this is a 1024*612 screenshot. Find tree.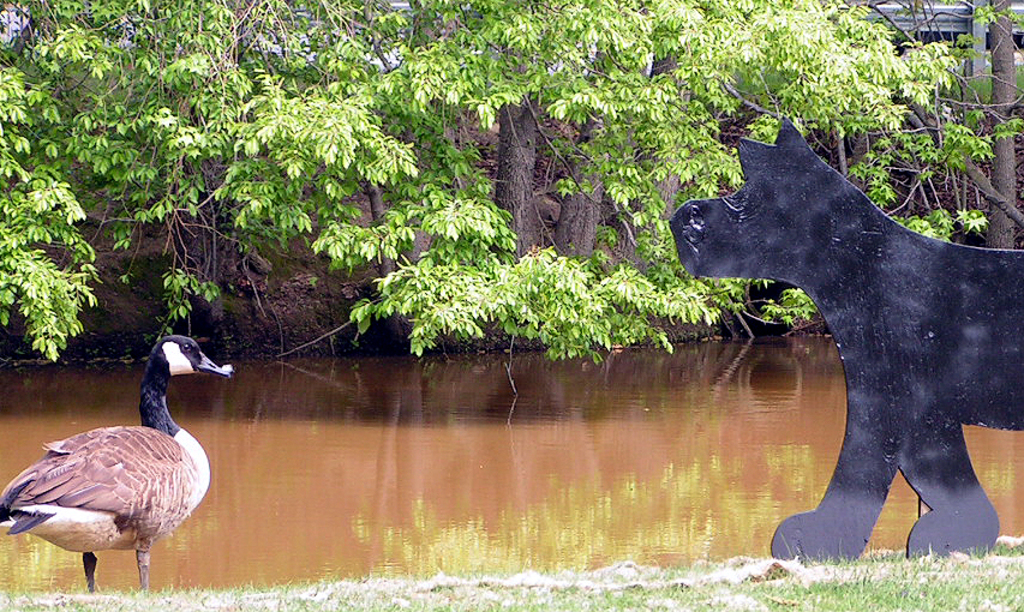
Bounding box: [0, 0, 1023, 358].
